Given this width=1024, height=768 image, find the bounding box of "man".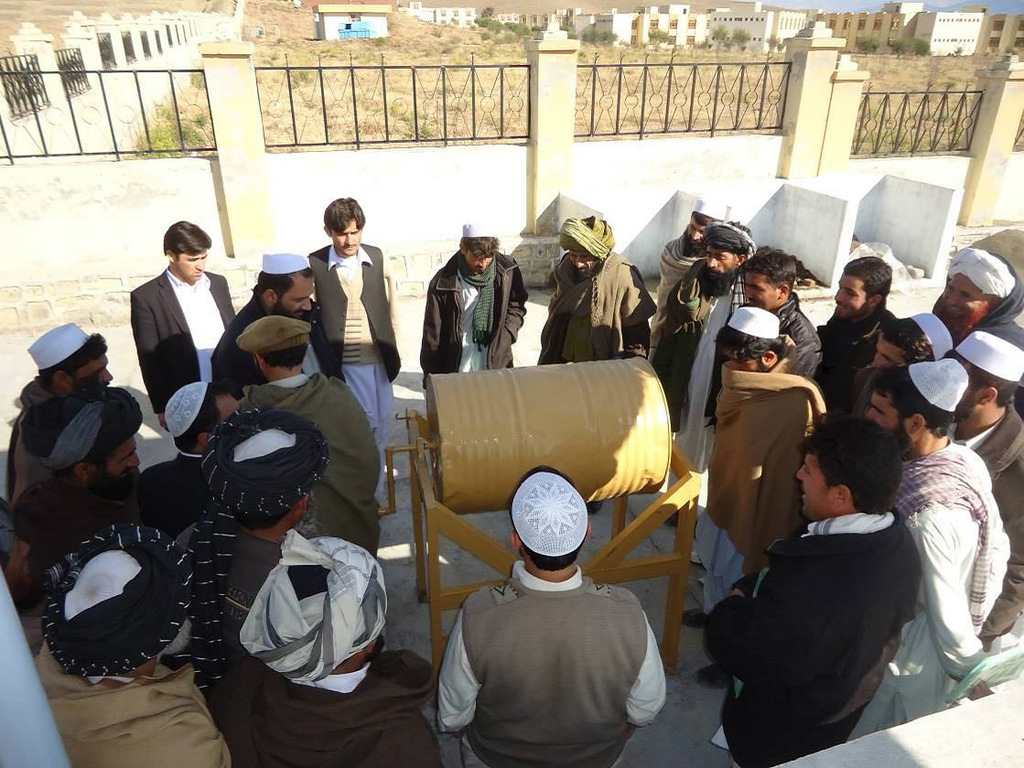
<bbox>237, 316, 383, 552</bbox>.
